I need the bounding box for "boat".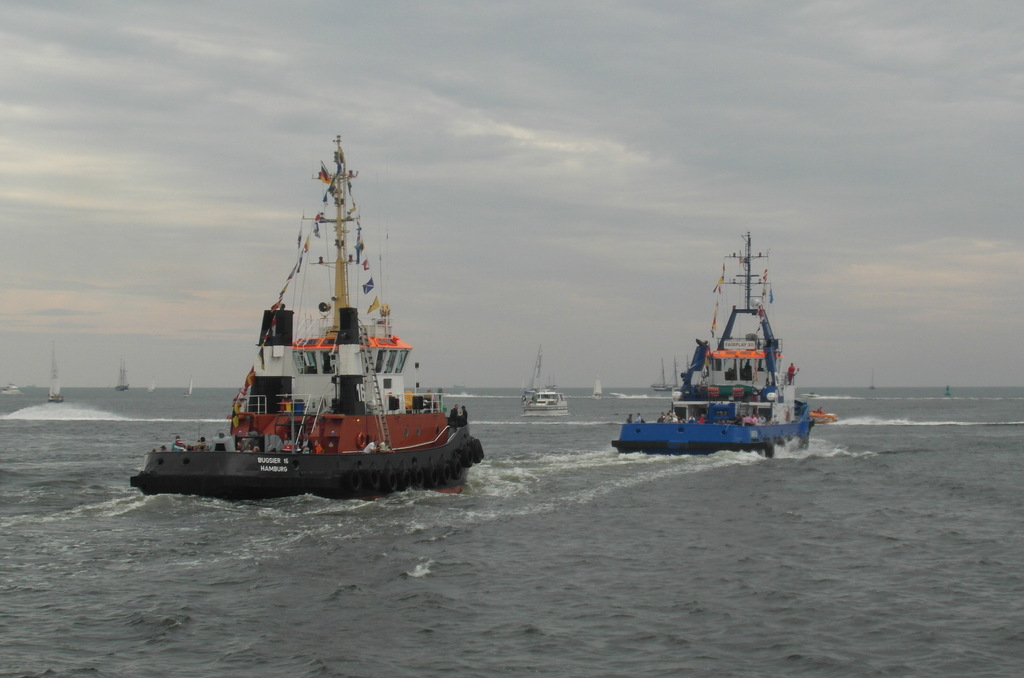
Here it is: l=127, t=131, r=491, b=508.
